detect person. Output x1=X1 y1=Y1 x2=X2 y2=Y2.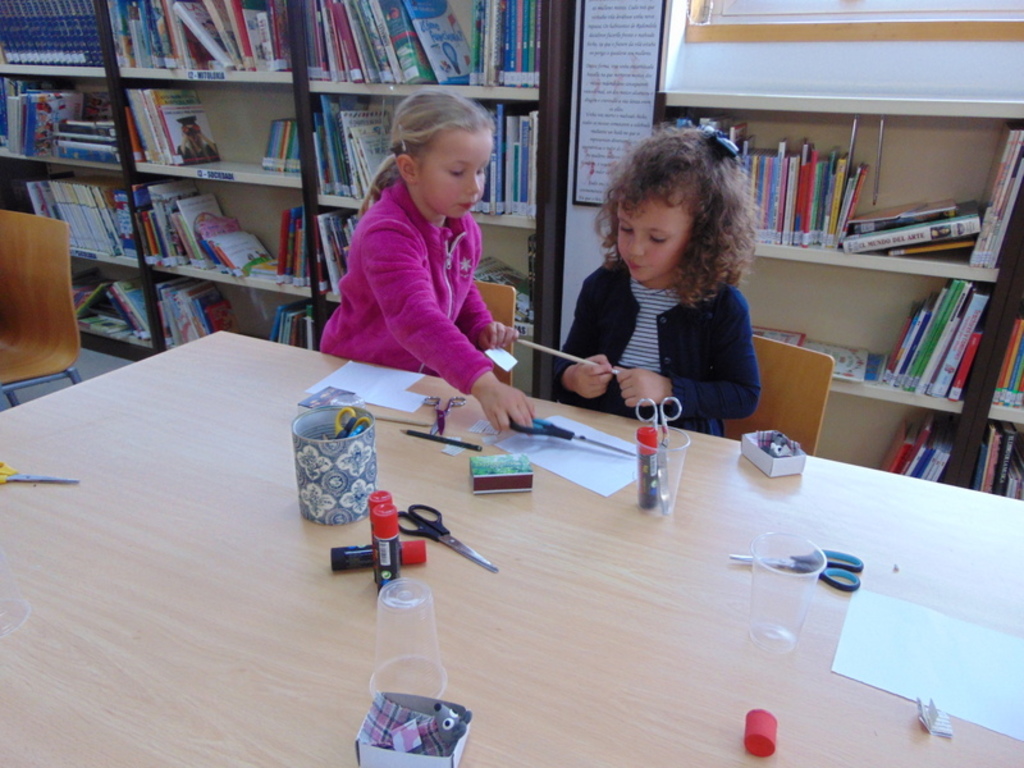
x1=314 y1=86 x2=536 y2=430.
